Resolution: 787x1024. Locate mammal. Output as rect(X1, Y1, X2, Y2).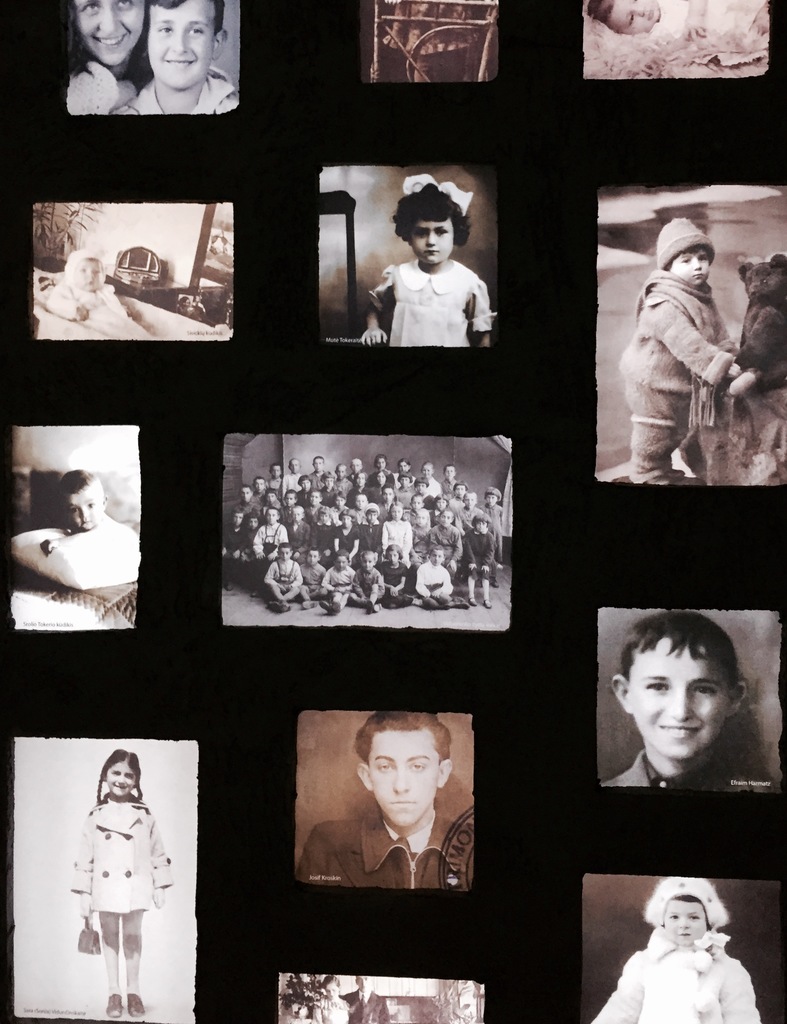
rect(294, 474, 313, 503).
